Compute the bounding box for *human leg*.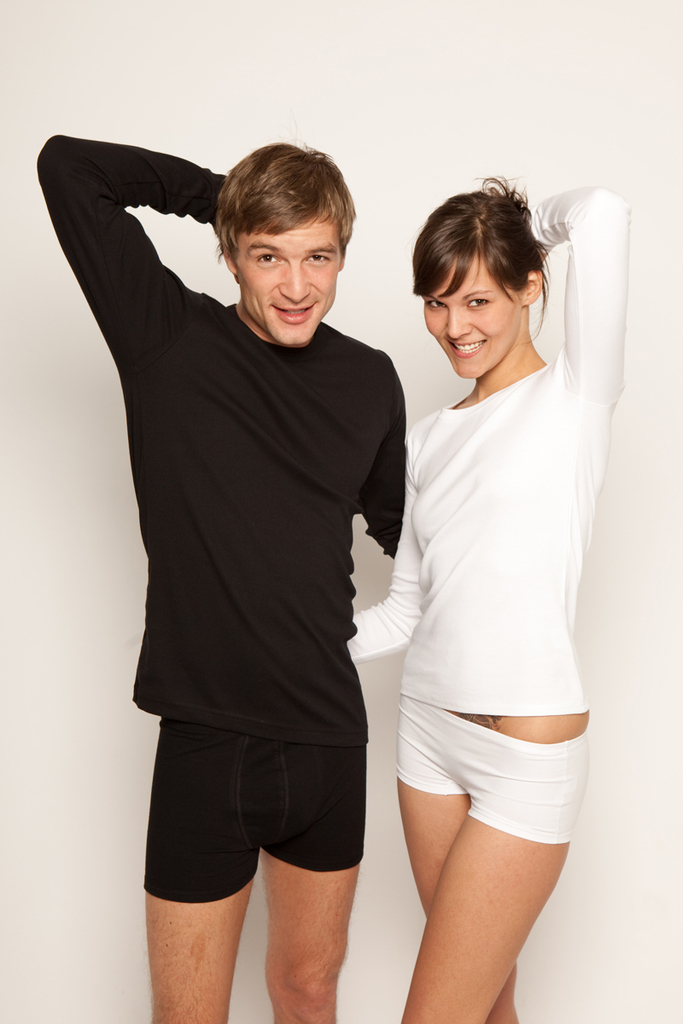
264 707 368 1023.
